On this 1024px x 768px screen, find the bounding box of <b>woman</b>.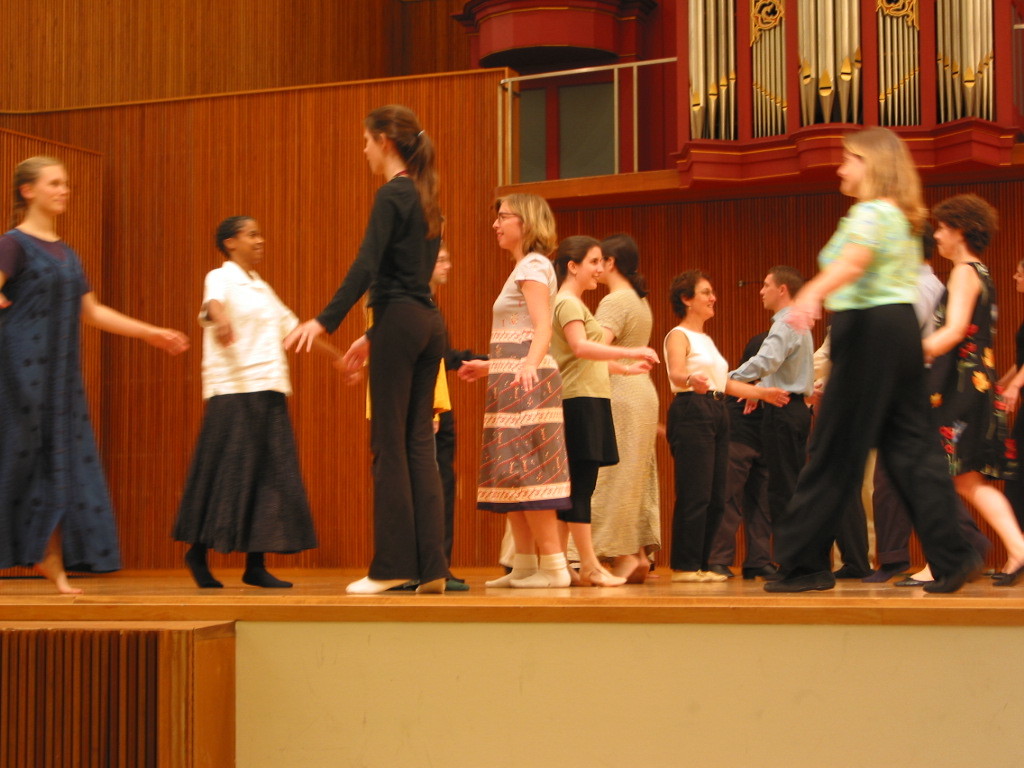
Bounding box: locate(0, 159, 186, 594).
